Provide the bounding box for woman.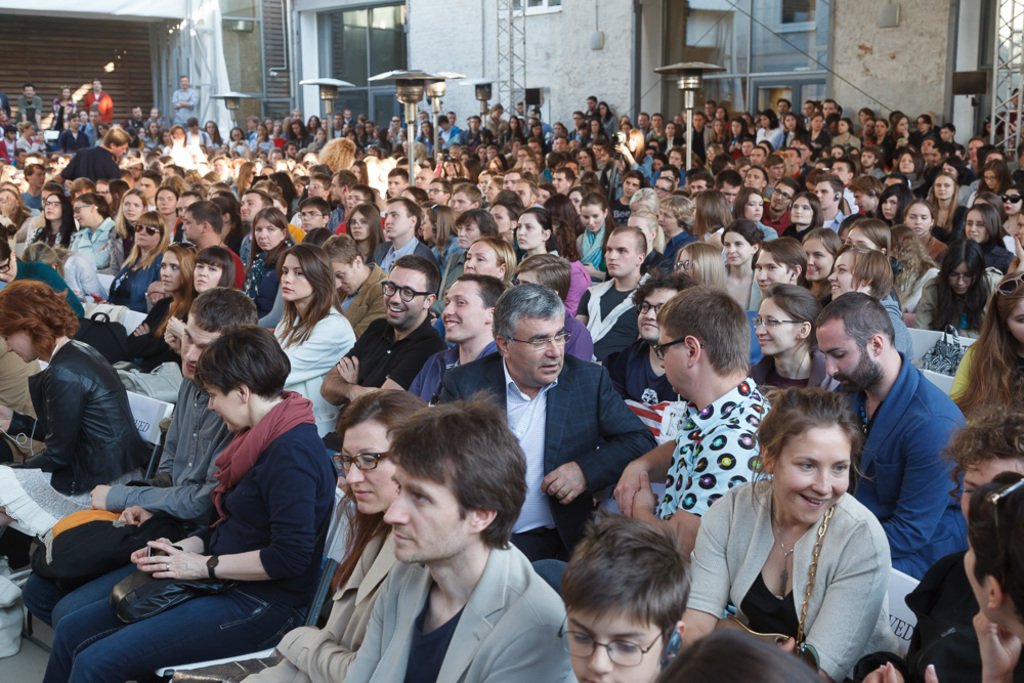
(114,185,150,254).
